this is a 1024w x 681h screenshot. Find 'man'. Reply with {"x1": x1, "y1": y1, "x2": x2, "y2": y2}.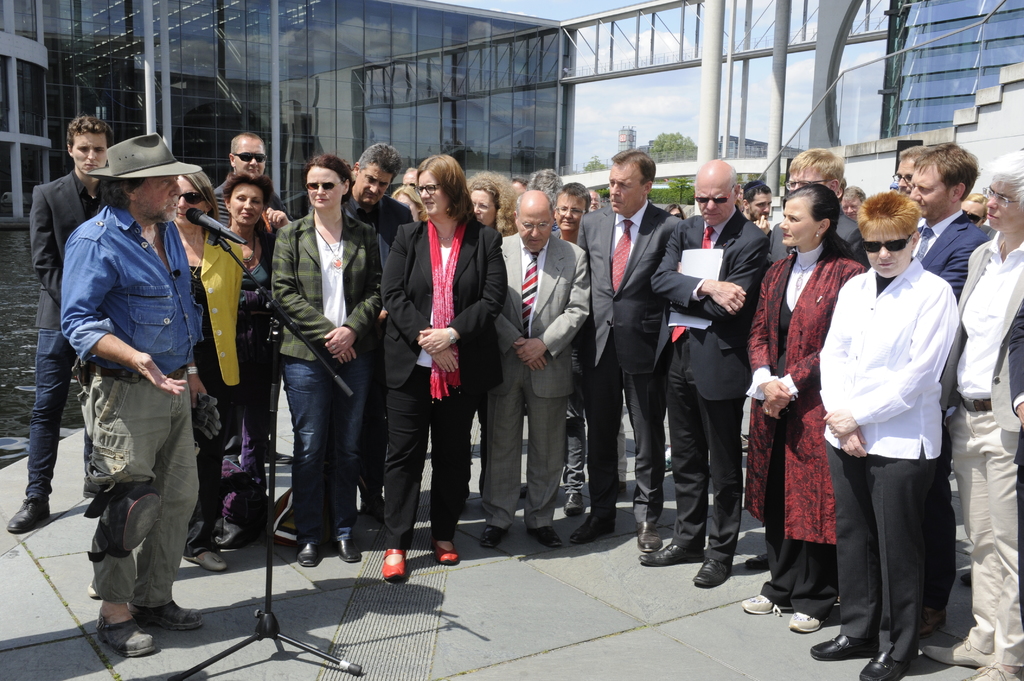
{"x1": 908, "y1": 143, "x2": 996, "y2": 295}.
